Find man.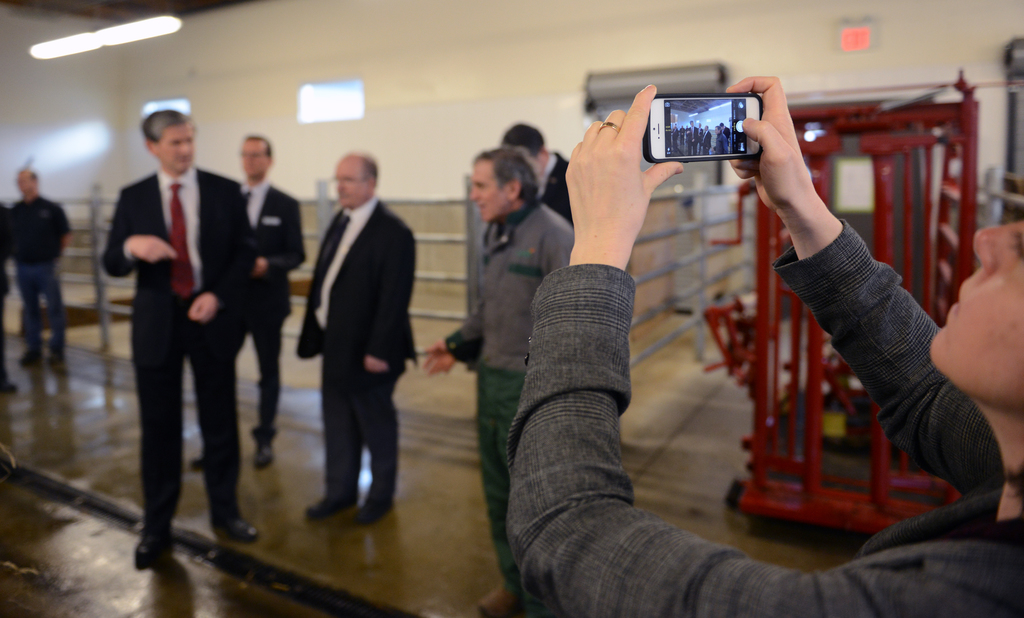
box=[418, 145, 580, 617].
